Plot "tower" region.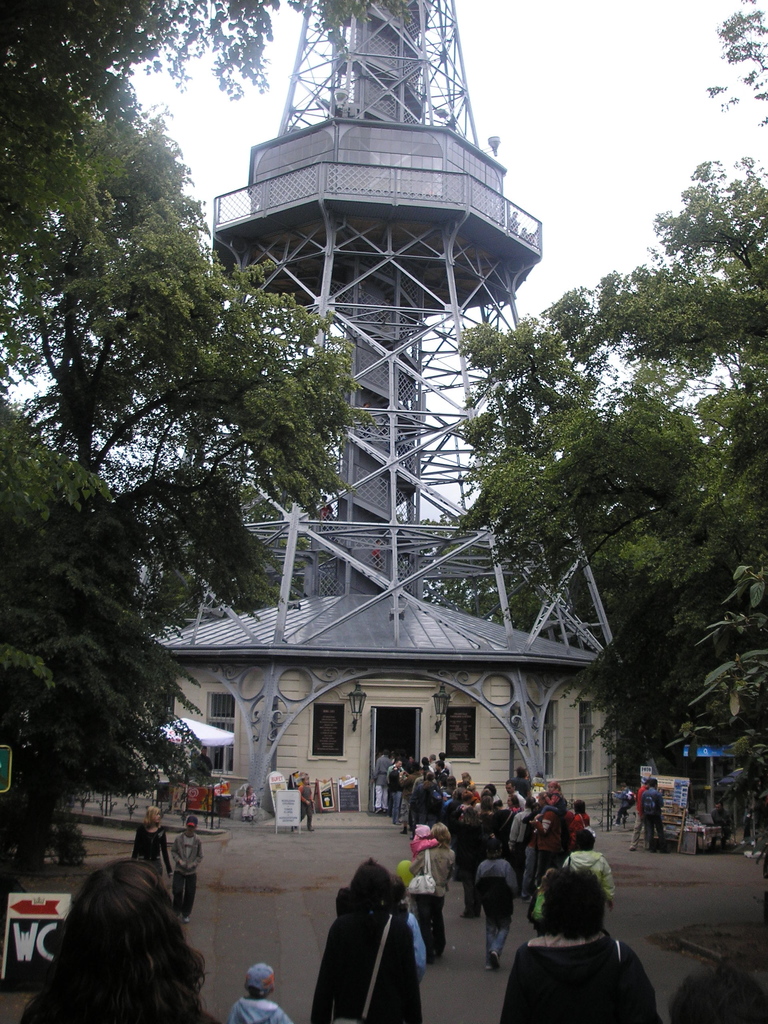
Plotted at (left=135, top=0, right=663, bottom=820).
